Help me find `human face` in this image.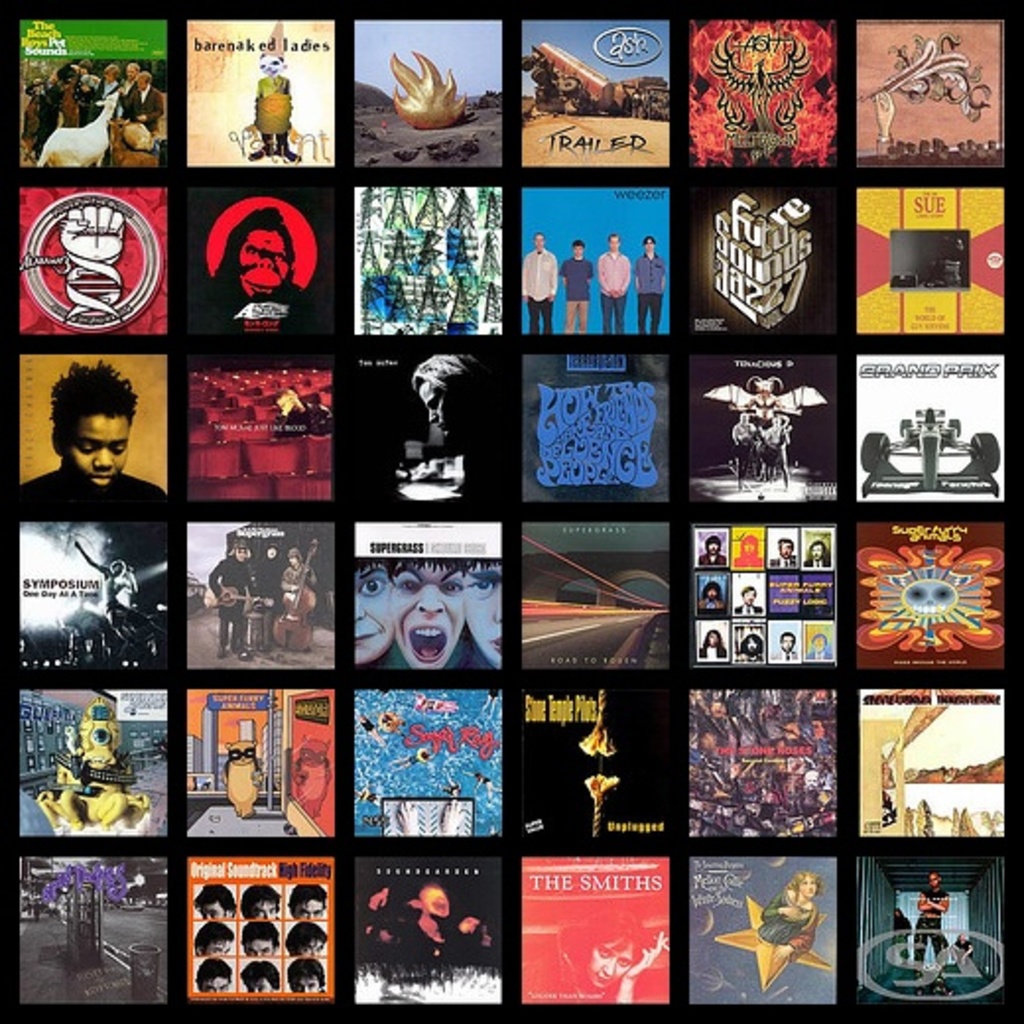
Found it: bbox=(924, 872, 939, 892).
